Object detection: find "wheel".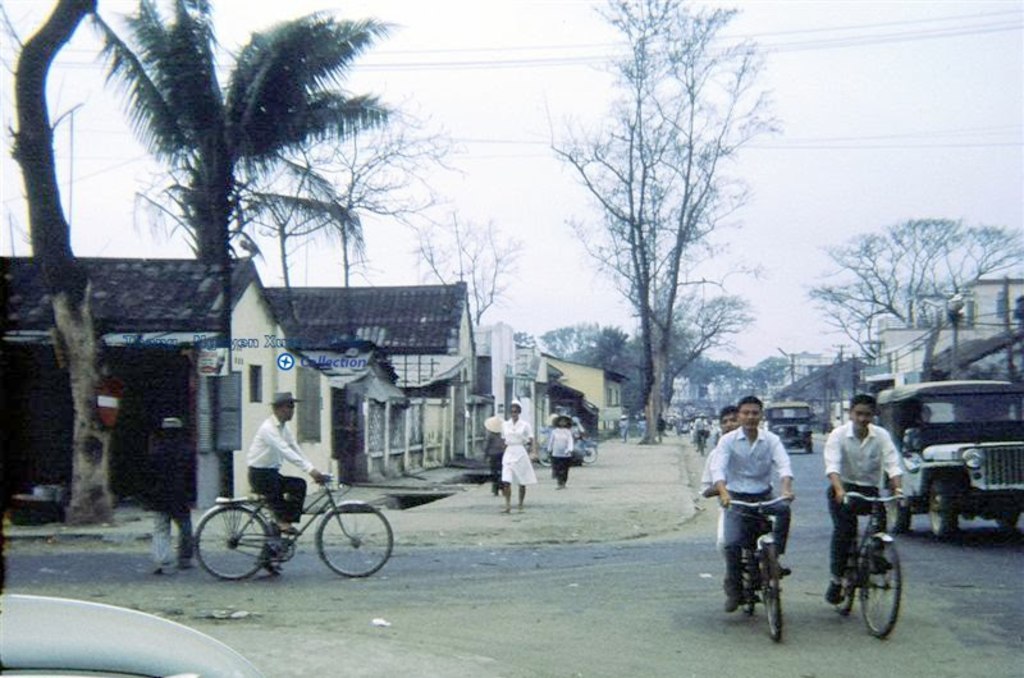
bbox(995, 512, 1021, 531).
